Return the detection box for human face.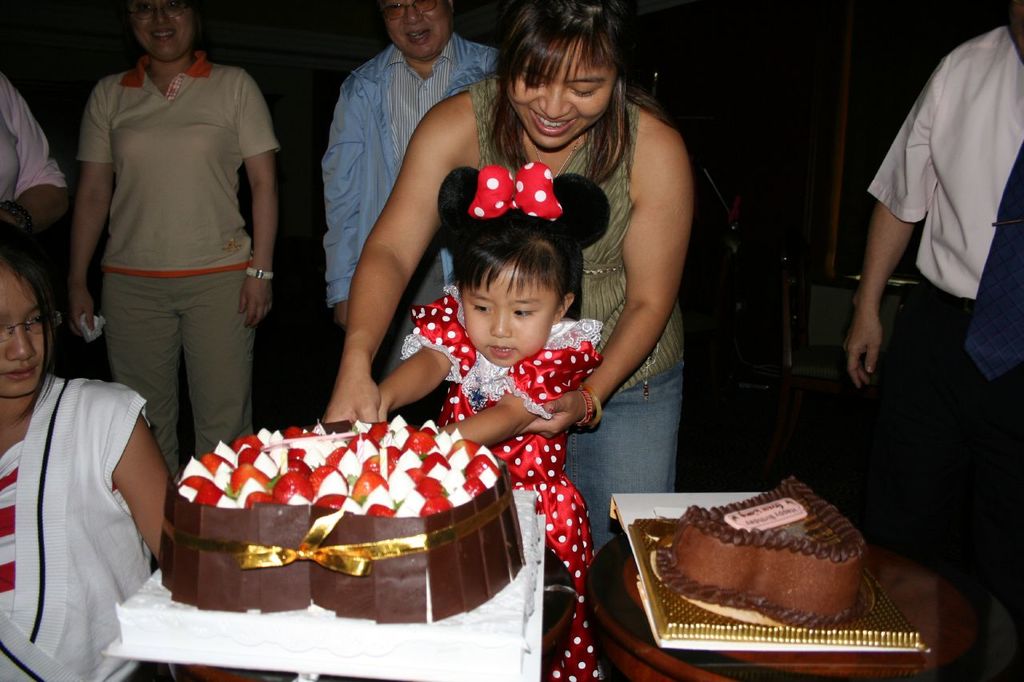
pyautogui.locateOnScreen(0, 268, 44, 398).
